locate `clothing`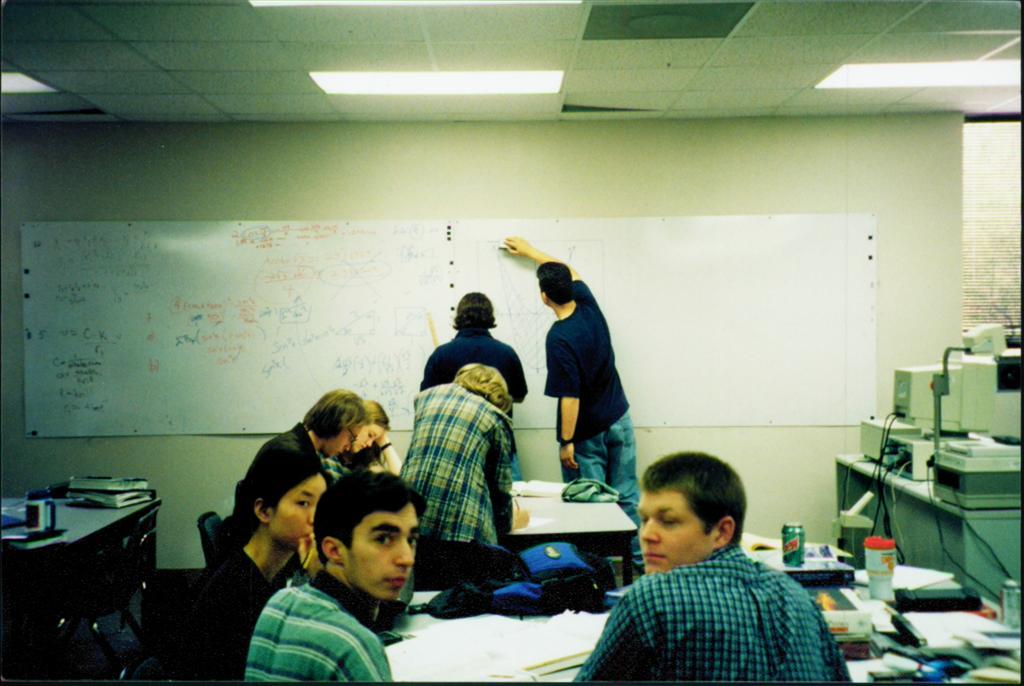
{"x1": 232, "y1": 560, "x2": 401, "y2": 685}
